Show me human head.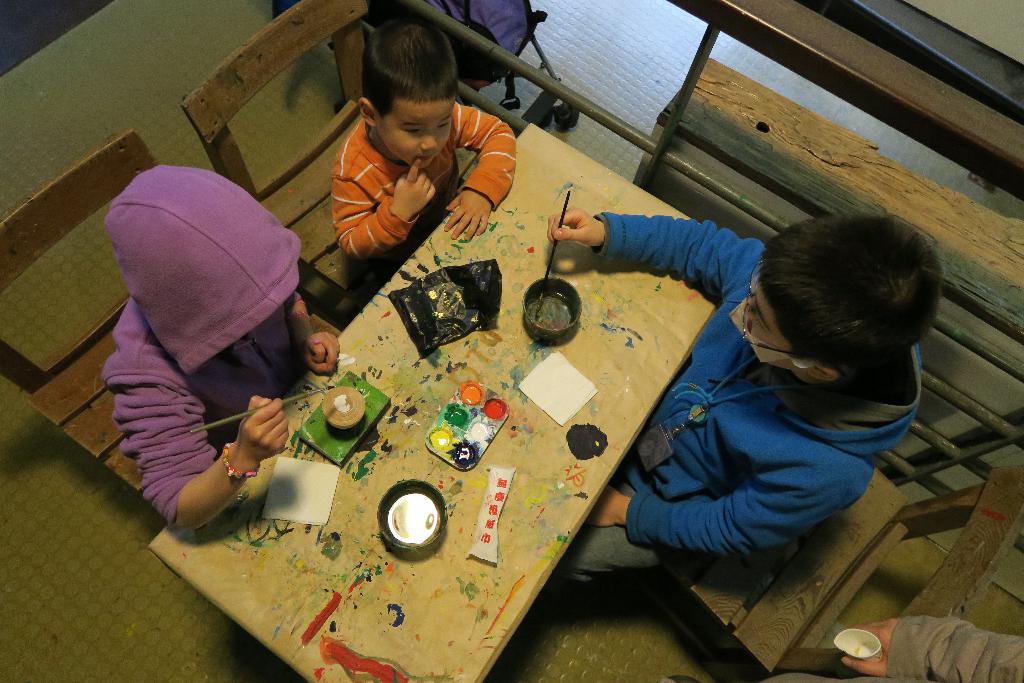
human head is here: 740, 210, 947, 379.
